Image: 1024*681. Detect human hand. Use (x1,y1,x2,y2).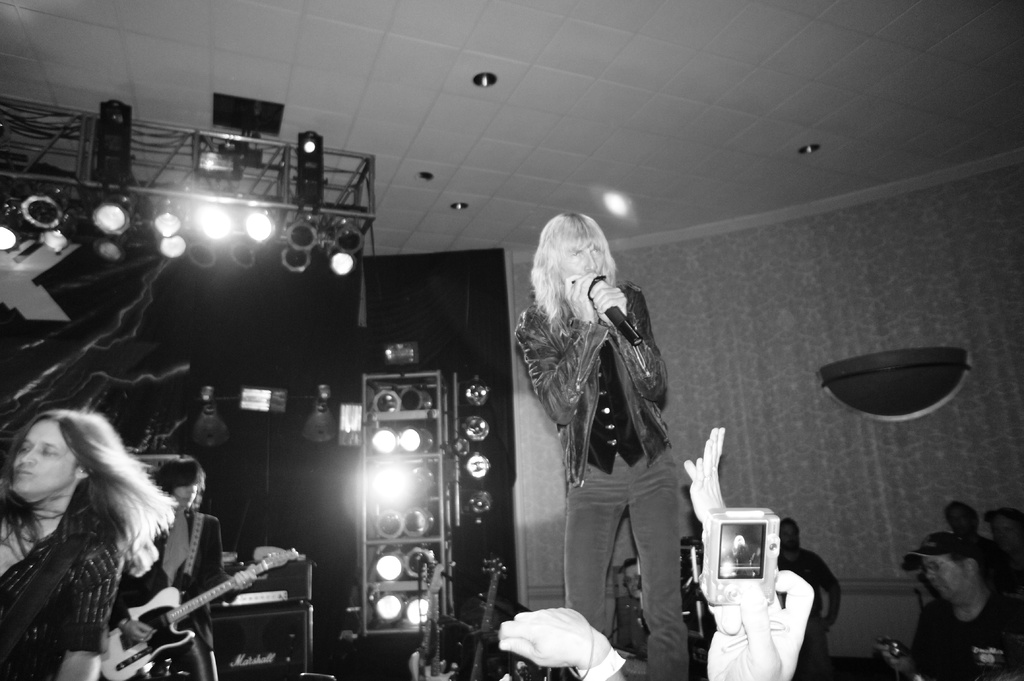
(588,278,630,324).
